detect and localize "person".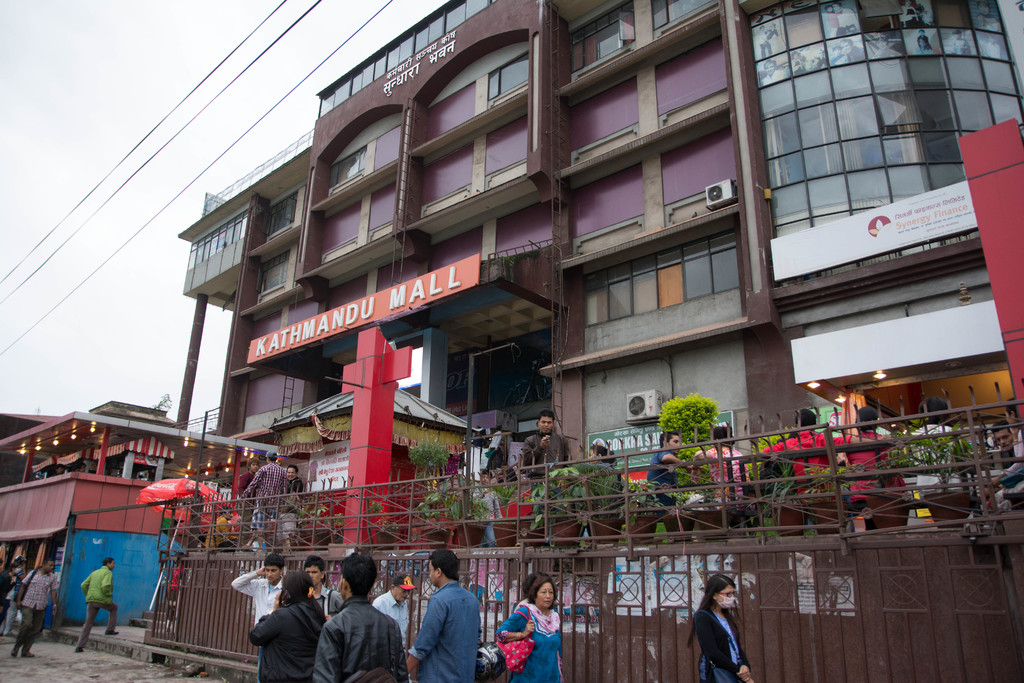
Localized at [402,549,484,682].
